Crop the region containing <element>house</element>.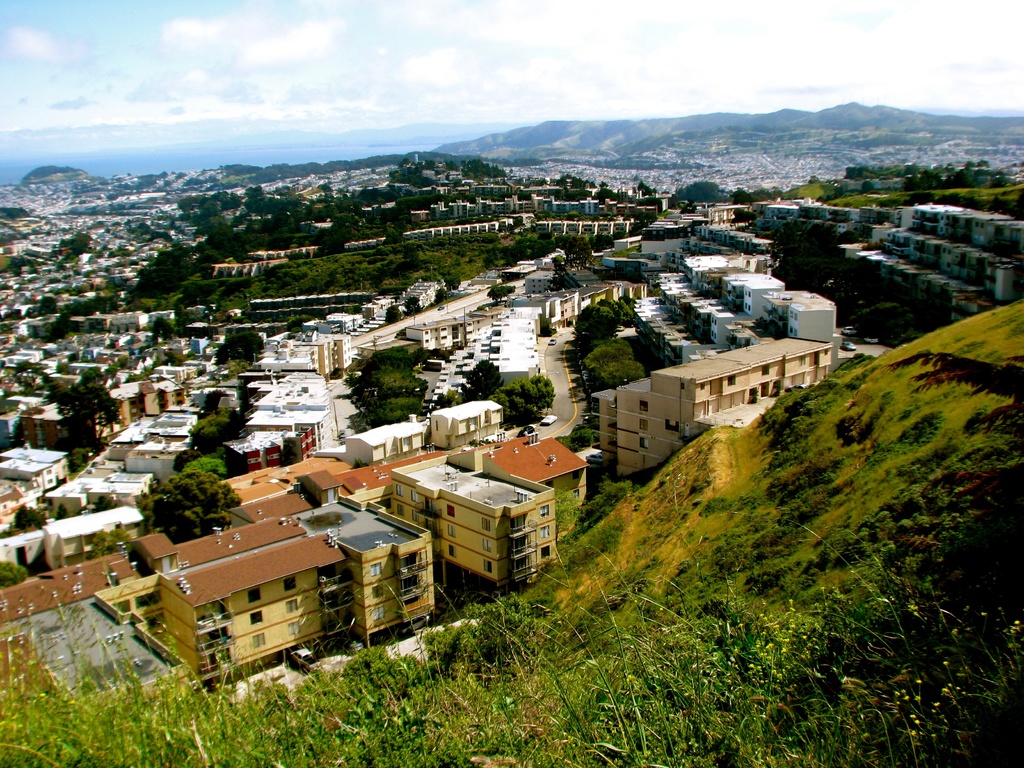
Crop region: (left=634, top=220, right=706, bottom=266).
